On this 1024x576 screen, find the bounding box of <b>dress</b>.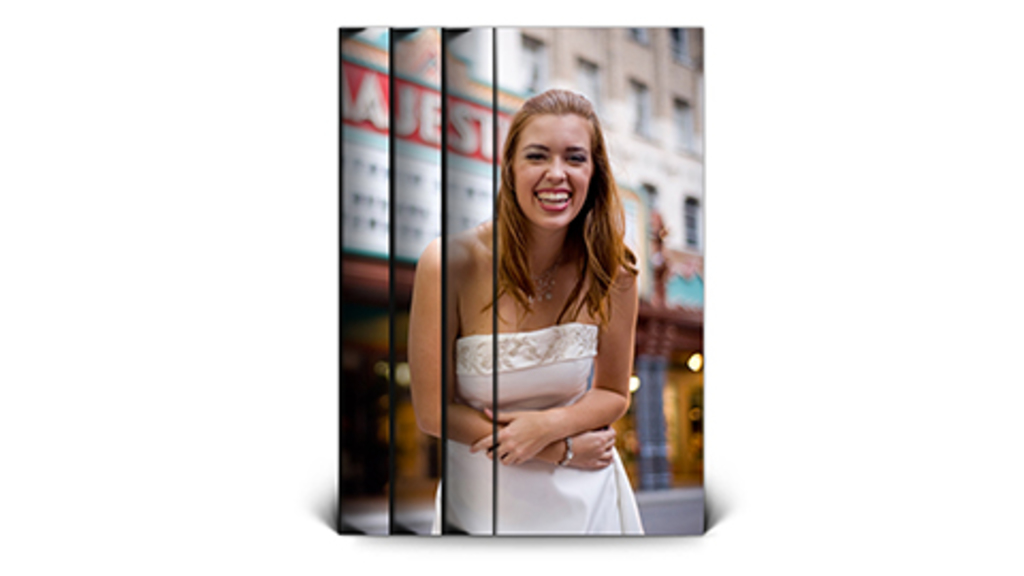
Bounding box: pyautogui.locateOnScreen(448, 322, 644, 535).
